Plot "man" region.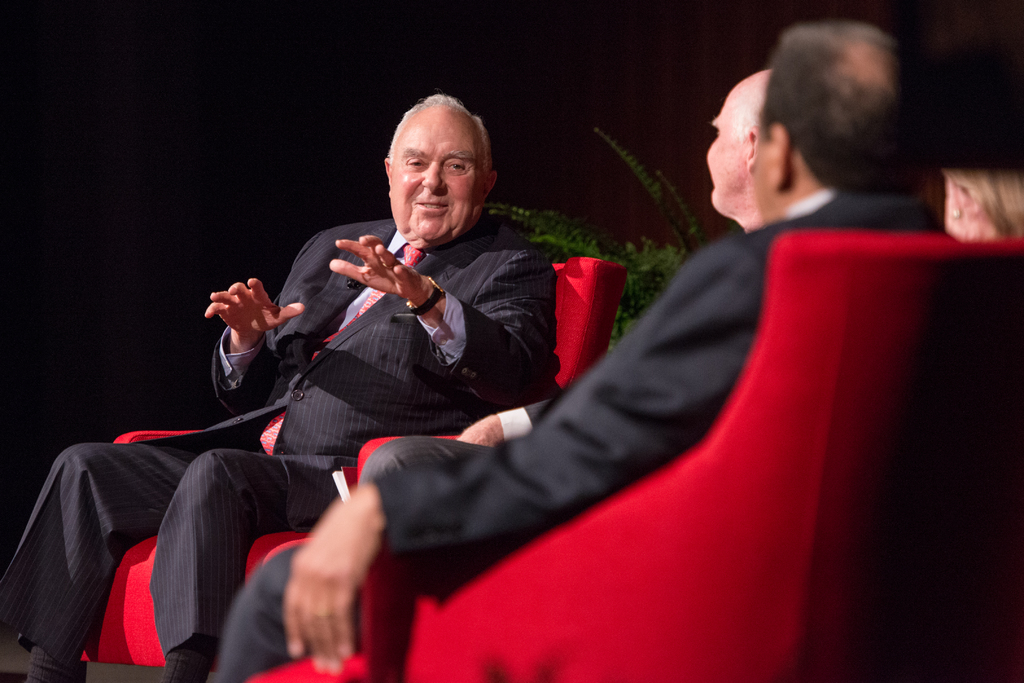
Plotted at l=356, t=70, r=773, b=488.
